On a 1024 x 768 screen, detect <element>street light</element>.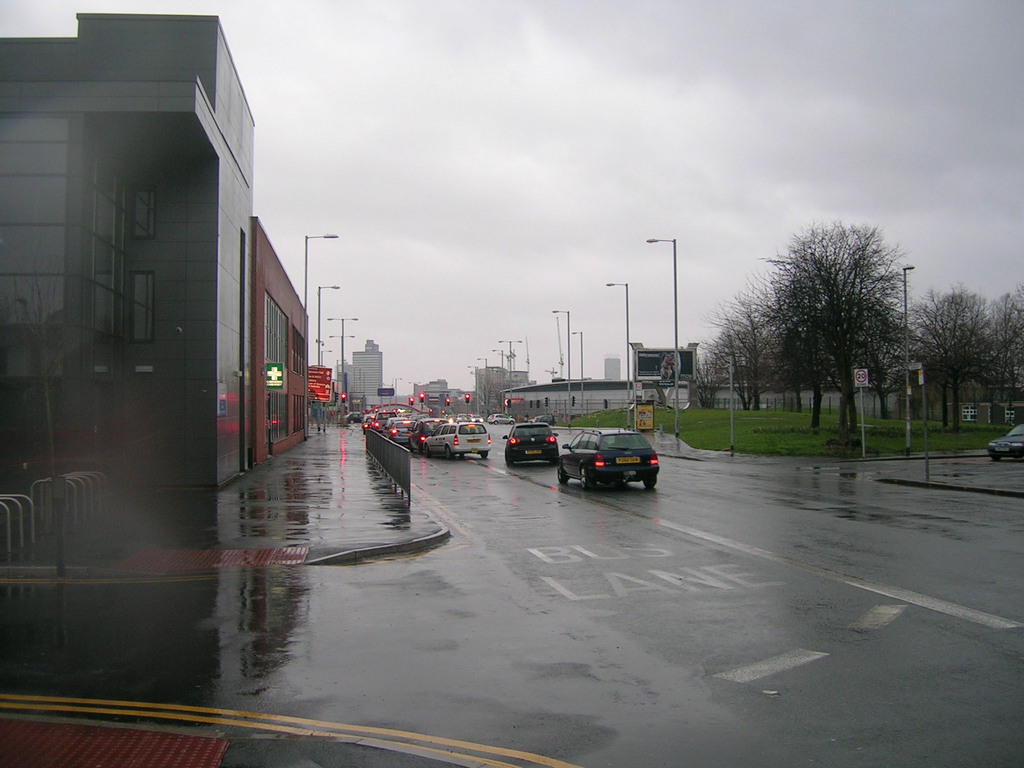
<box>314,283,336,367</box>.
